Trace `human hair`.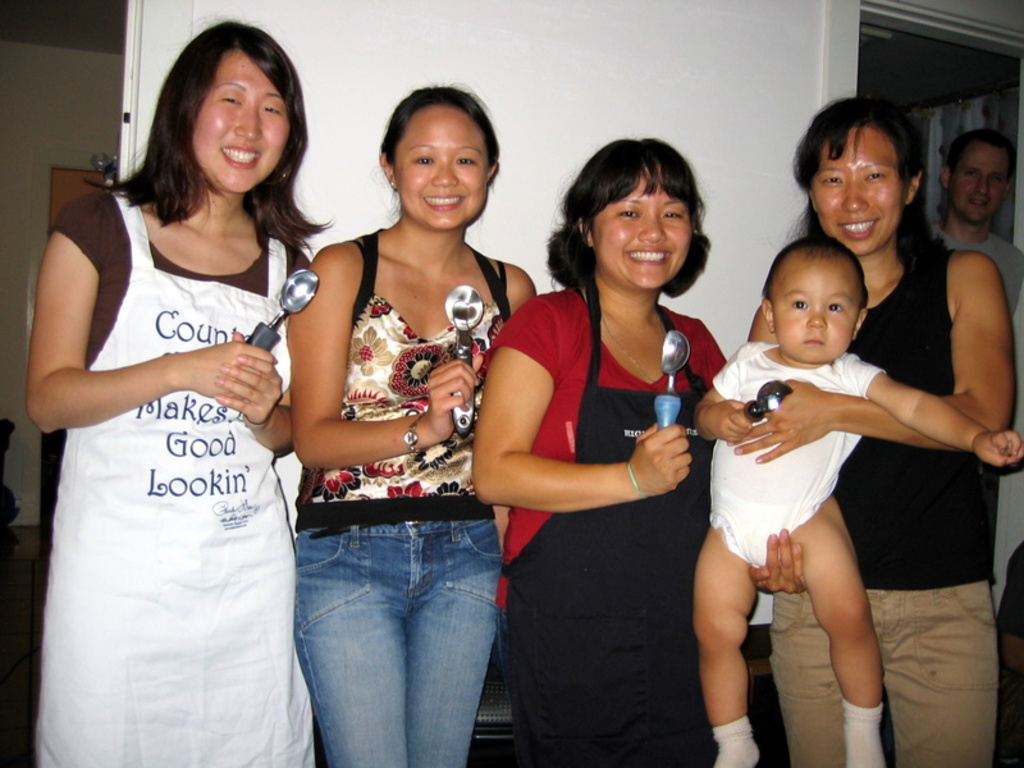
Traced to [left=543, top=140, right=713, bottom=291].
